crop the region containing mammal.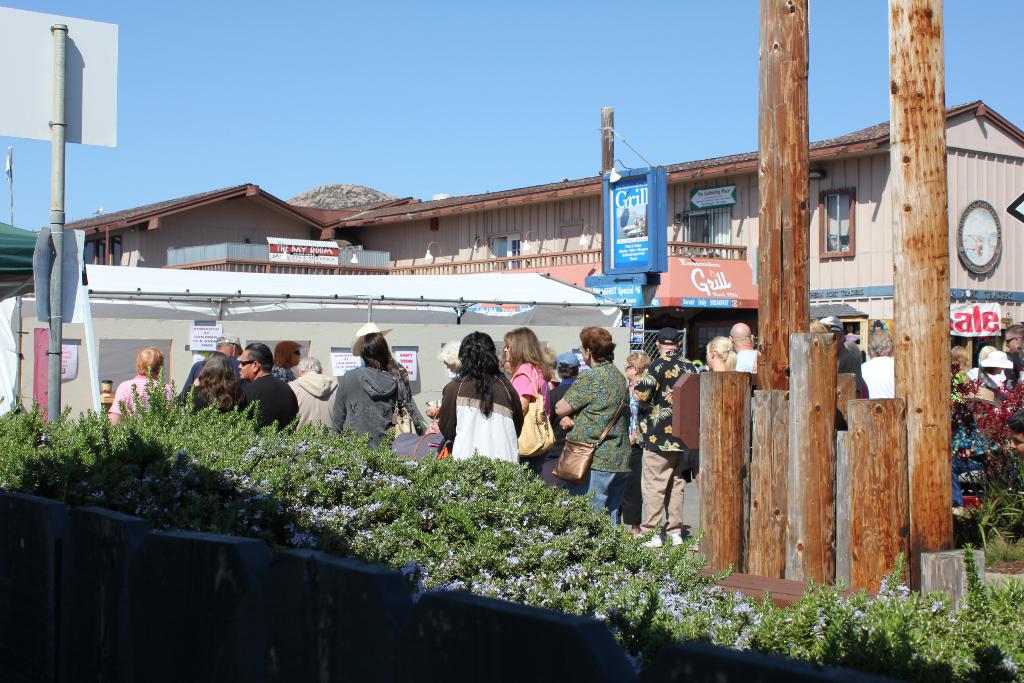
Crop region: l=179, t=336, r=243, b=402.
